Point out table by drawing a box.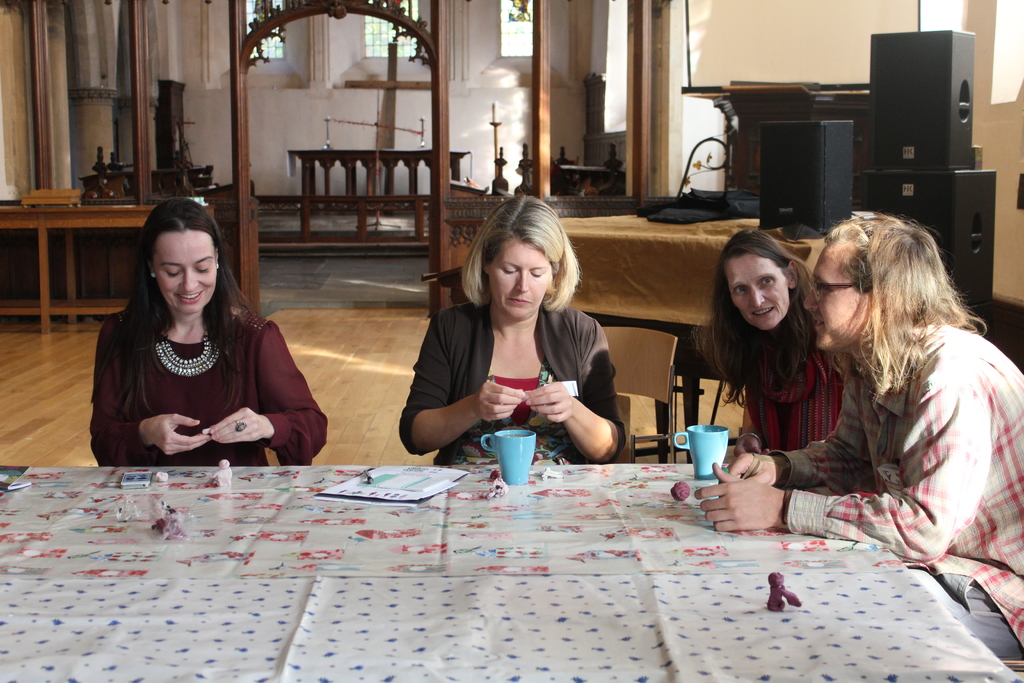
select_region(0, 199, 165, 334).
